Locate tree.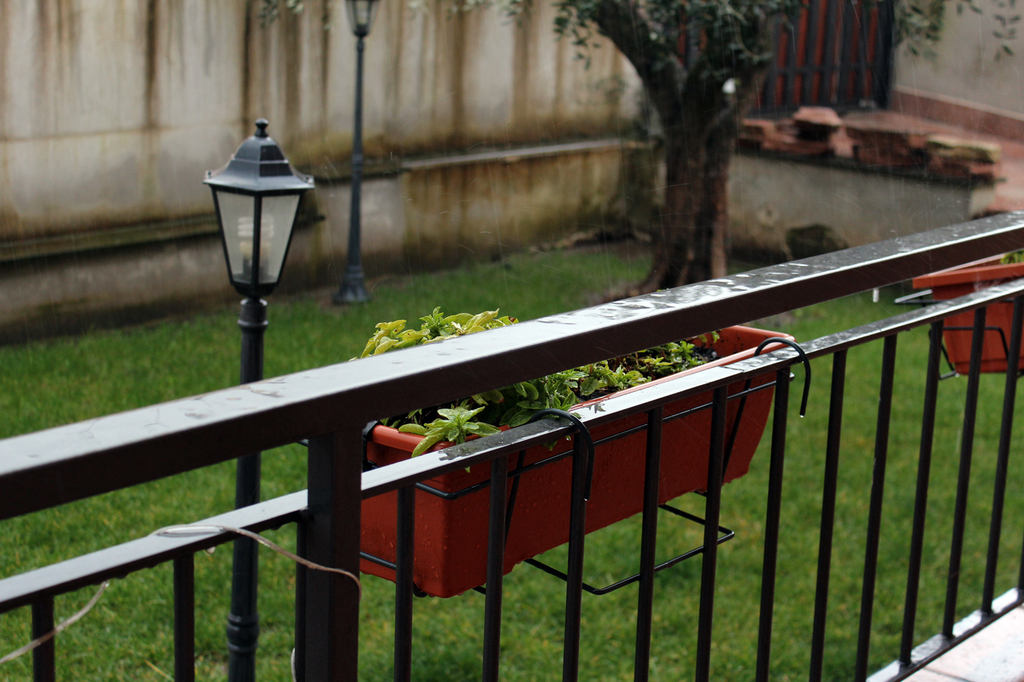
Bounding box: (left=246, top=0, right=1023, bottom=300).
